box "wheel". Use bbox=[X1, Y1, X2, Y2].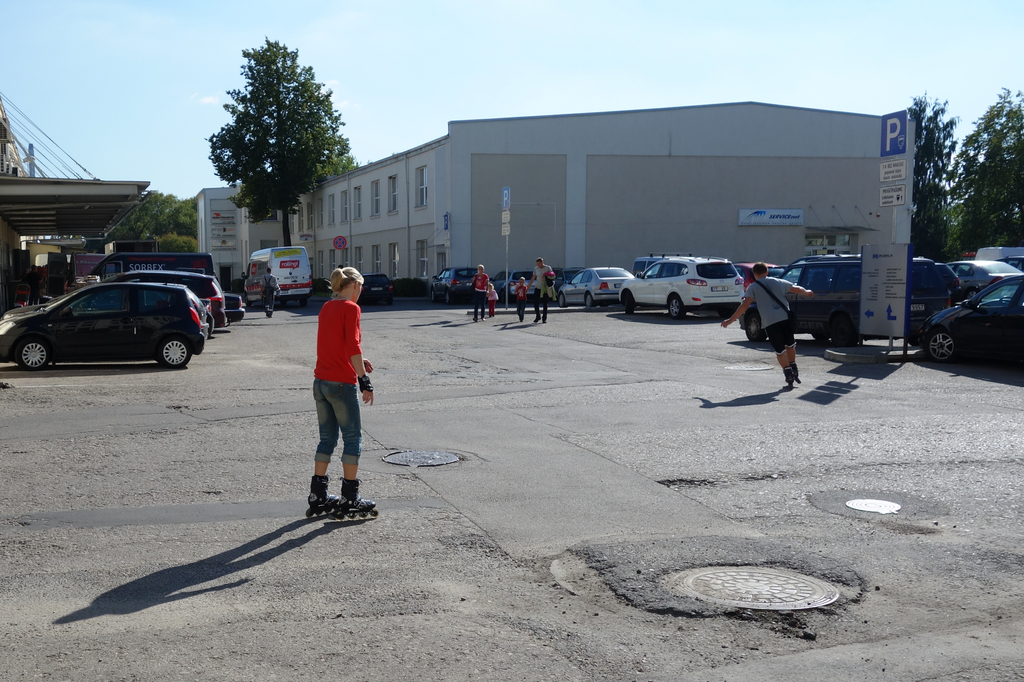
bbox=[305, 508, 310, 516].
